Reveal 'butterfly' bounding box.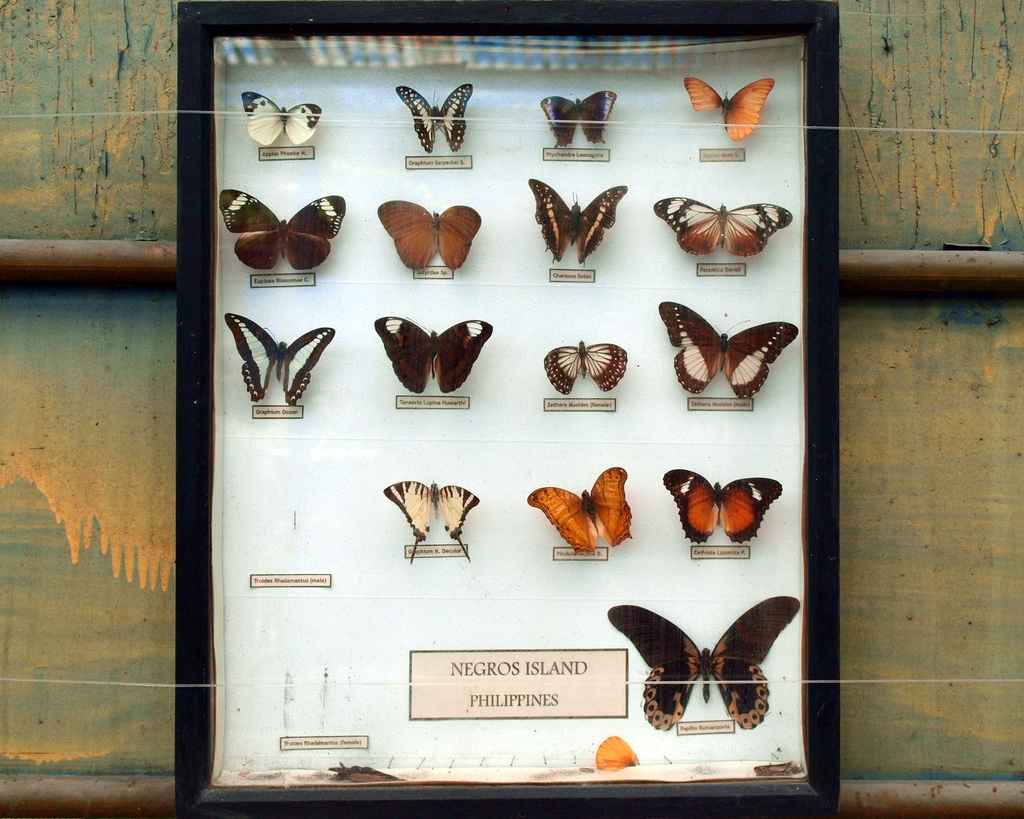
Revealed: <region>661, 469, 783, 546</region>.
